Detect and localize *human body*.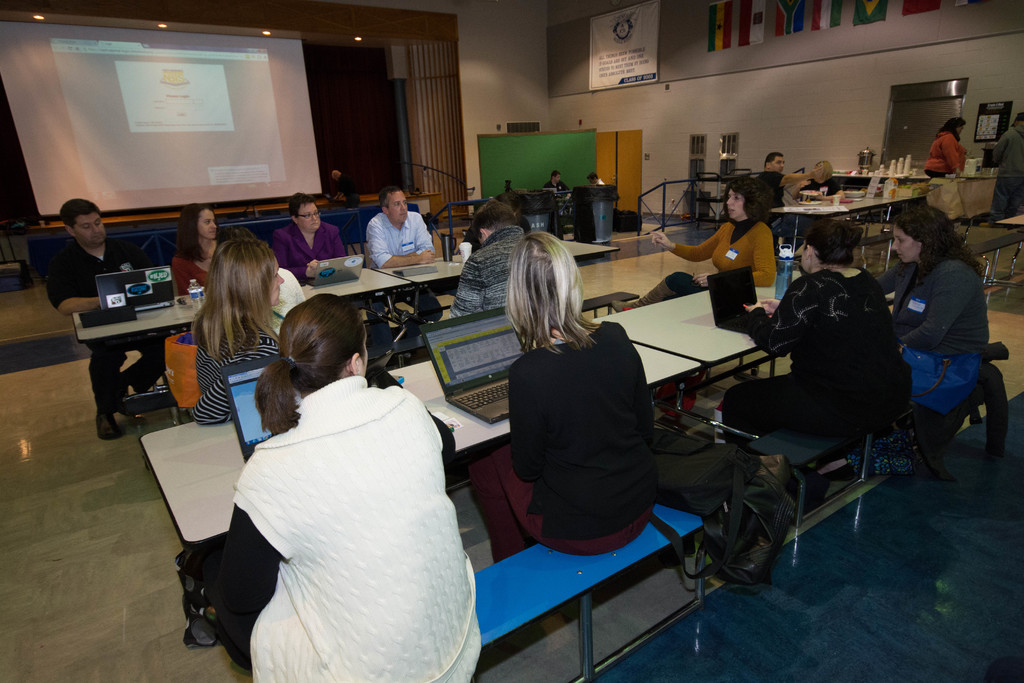
Localized at locate(717, 219, 901, 449).
